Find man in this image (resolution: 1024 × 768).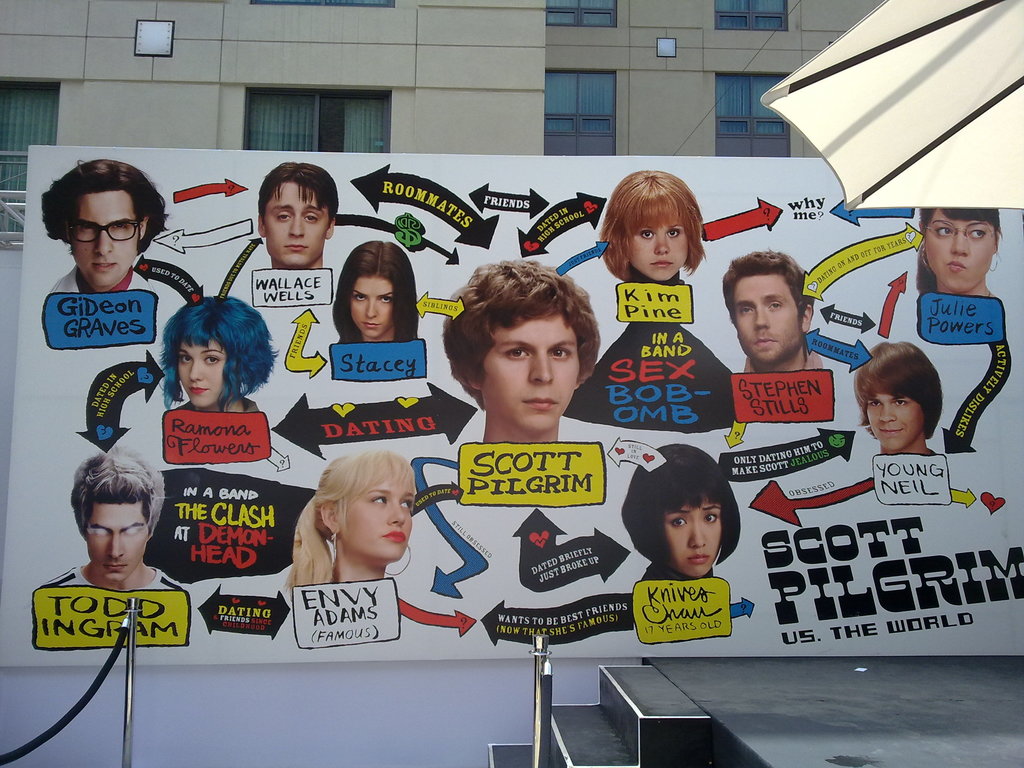
38, 153, 168, 290.
